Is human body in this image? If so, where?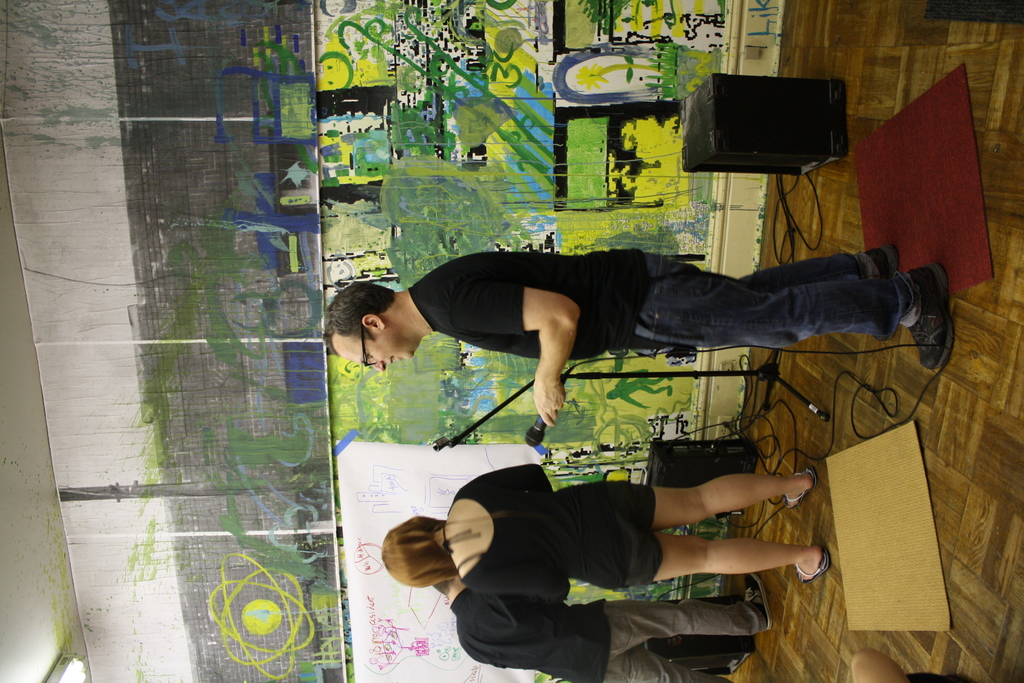
Yes, at [374, 457, 815, 593].
